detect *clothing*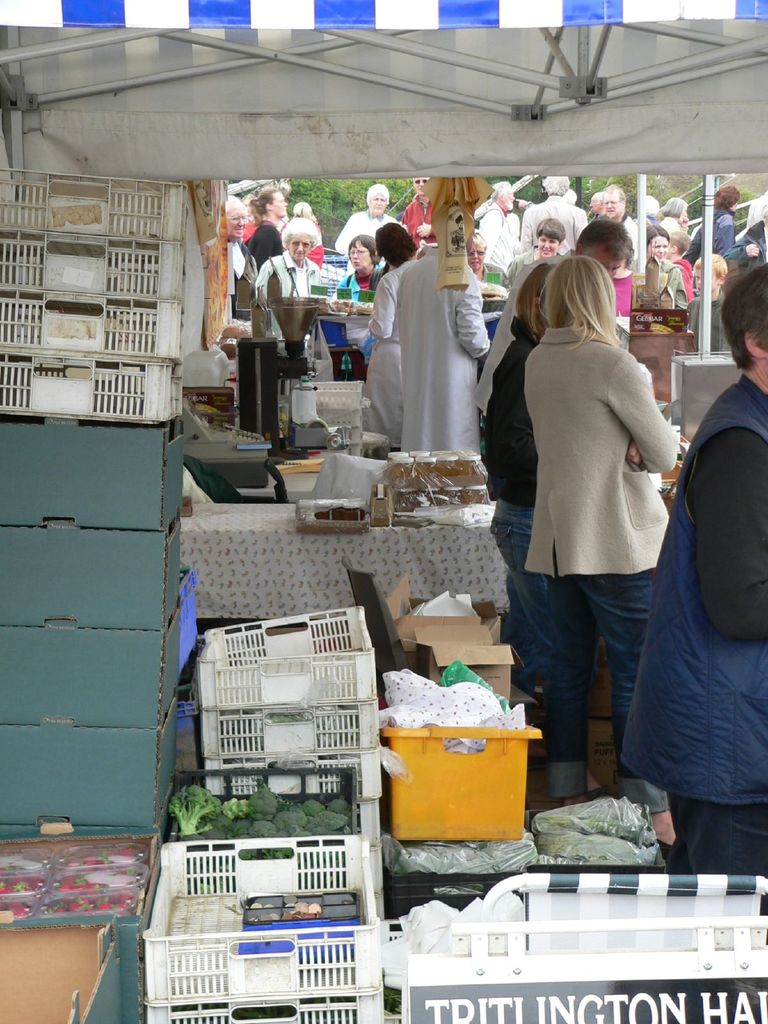
crop(618, 276, 639, 311)
